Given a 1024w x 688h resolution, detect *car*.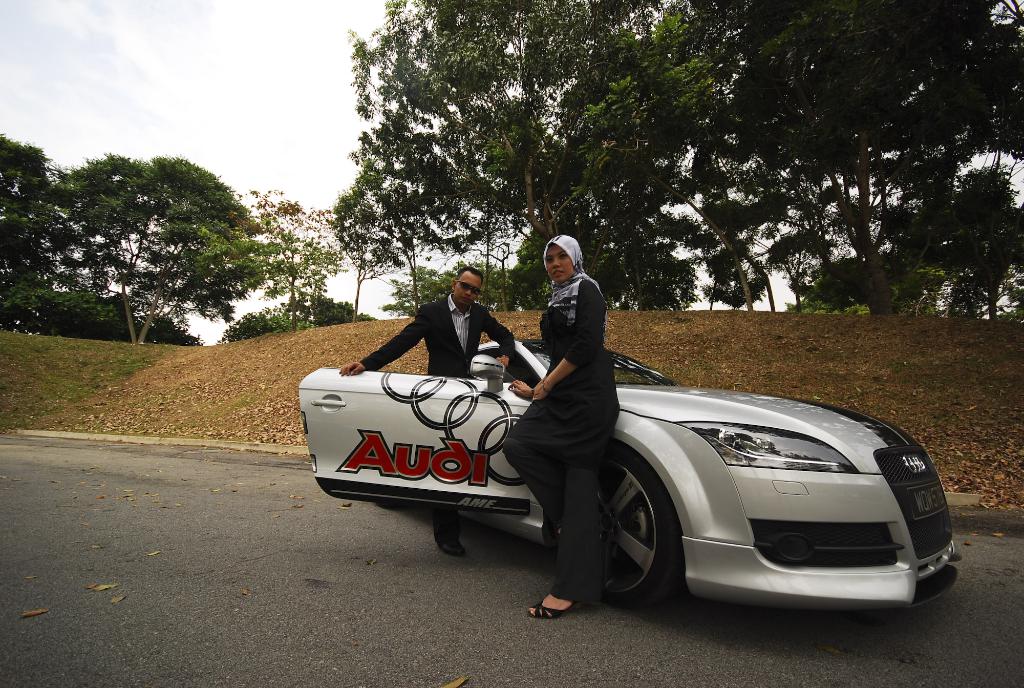
<bbox>300, 342, 932, 630</bbox>.
